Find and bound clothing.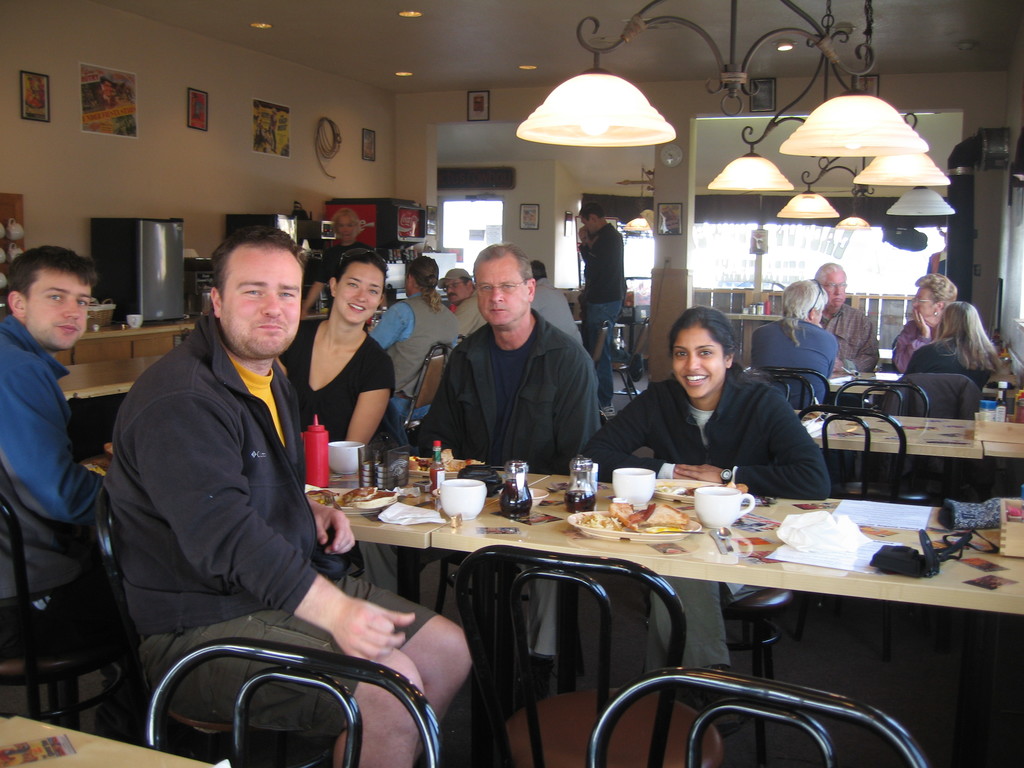
Bound: locate(573, 221, 628, 404).
